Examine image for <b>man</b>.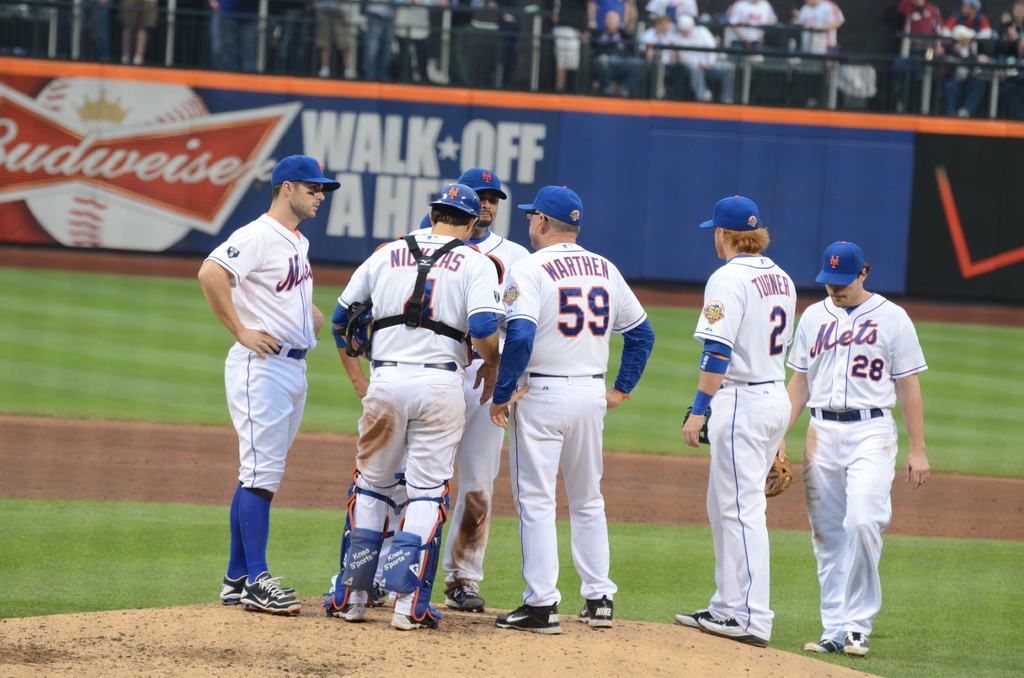
Examination result: BBox(423, 163, 546, 646).
